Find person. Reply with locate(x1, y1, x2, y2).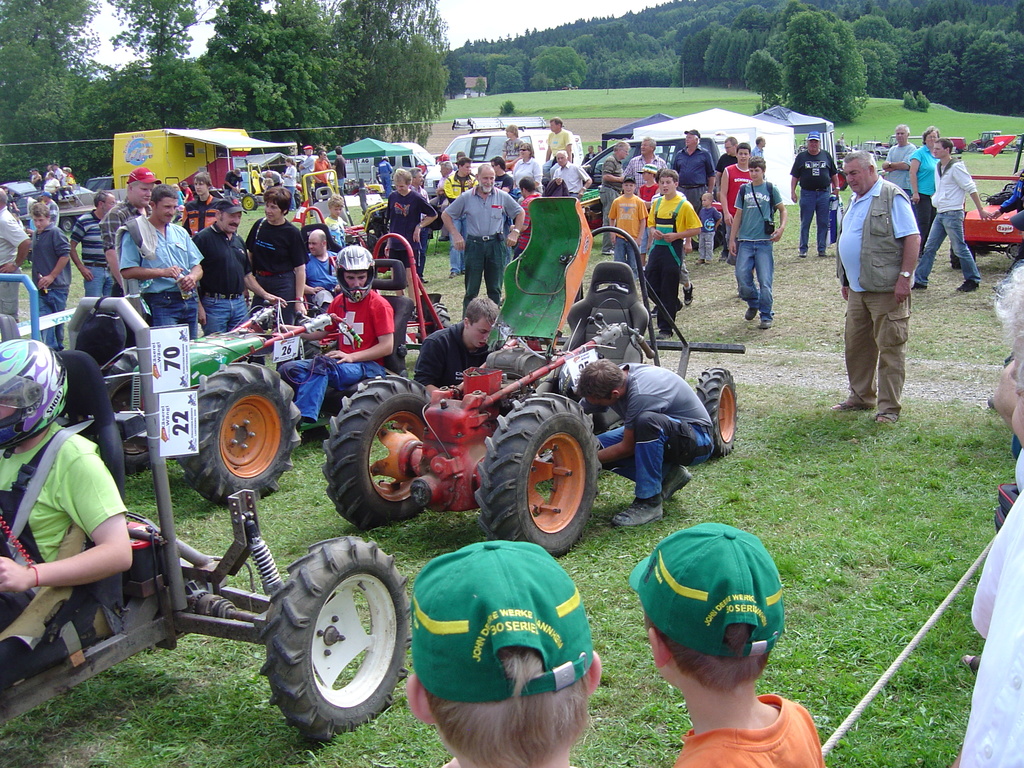
locate(408, 541, 603, 767).
